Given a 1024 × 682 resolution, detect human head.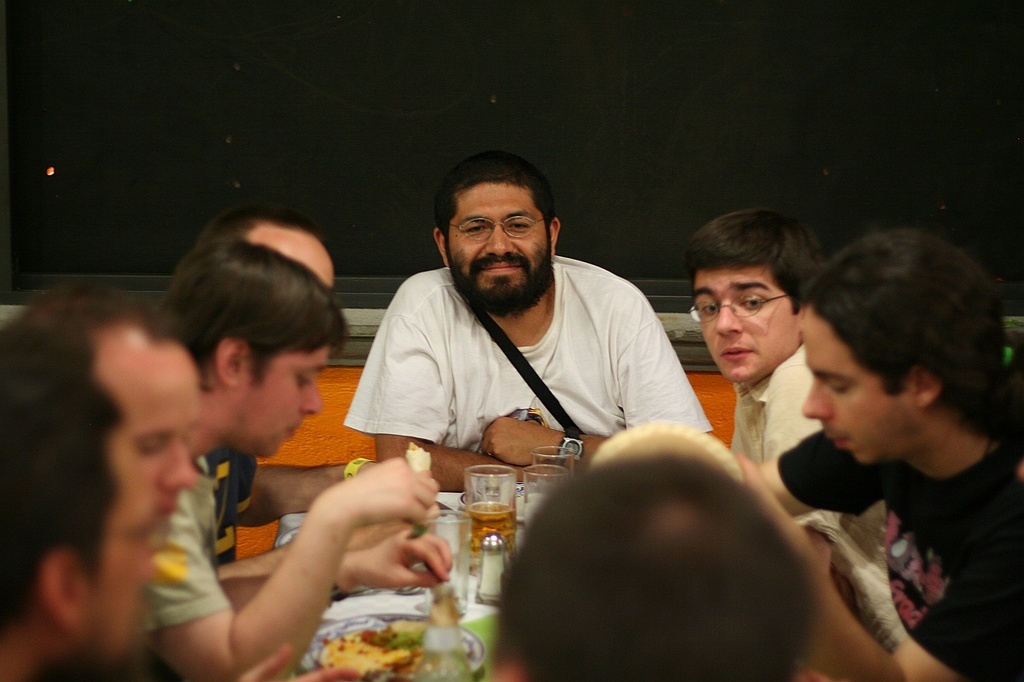
(left=684, top=209, right=826, bottom=385).
